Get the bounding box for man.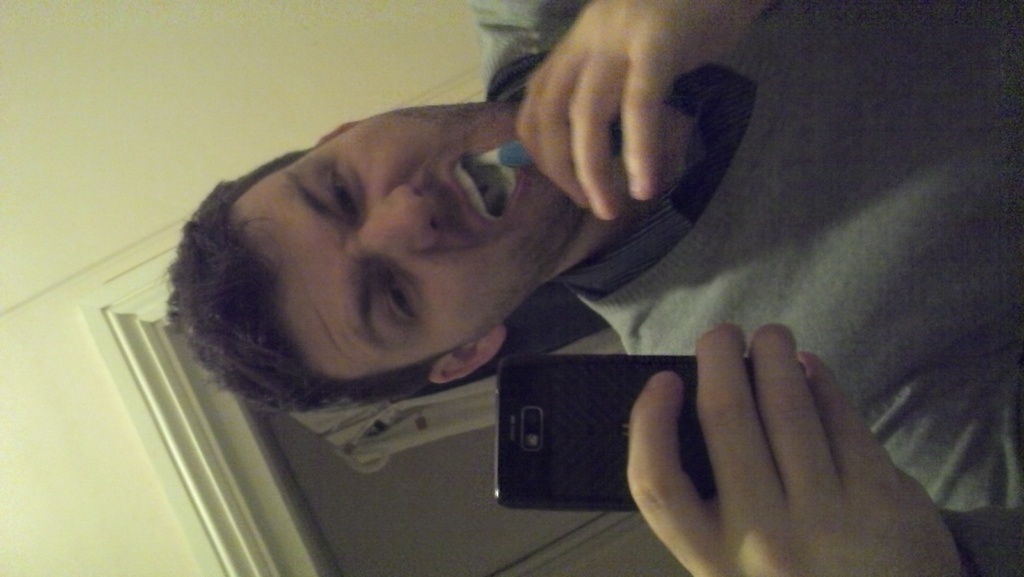
Rect(166, 23, 922, 557).
